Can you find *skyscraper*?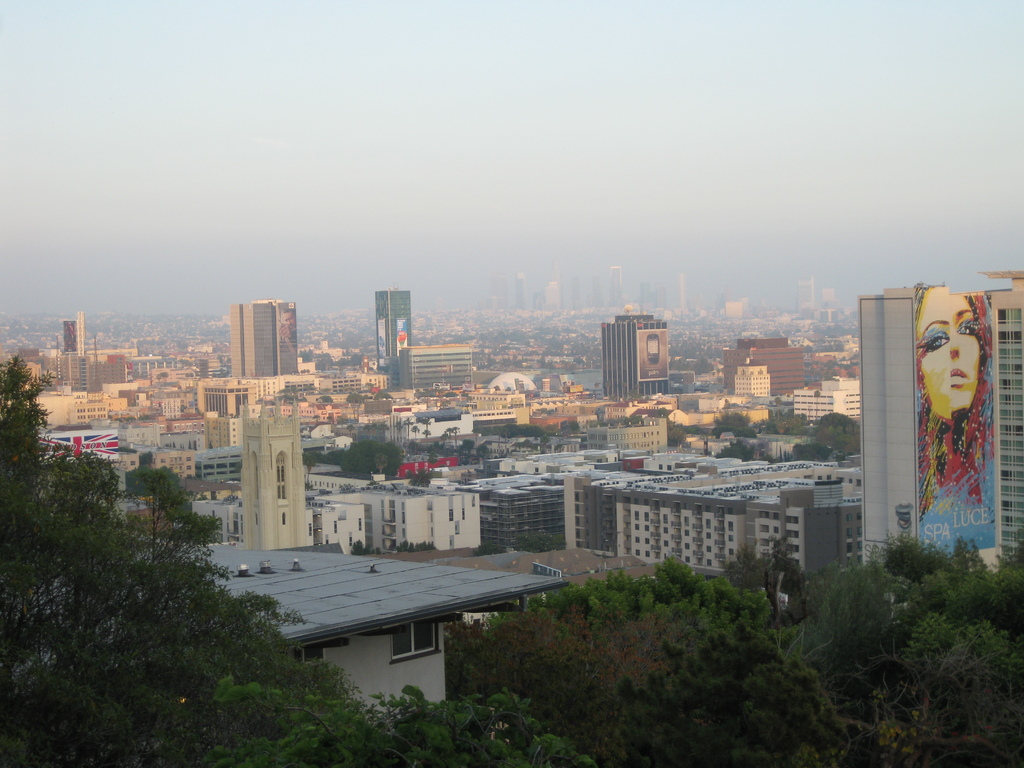
Yes, bounding box: [600,310,667,405].
